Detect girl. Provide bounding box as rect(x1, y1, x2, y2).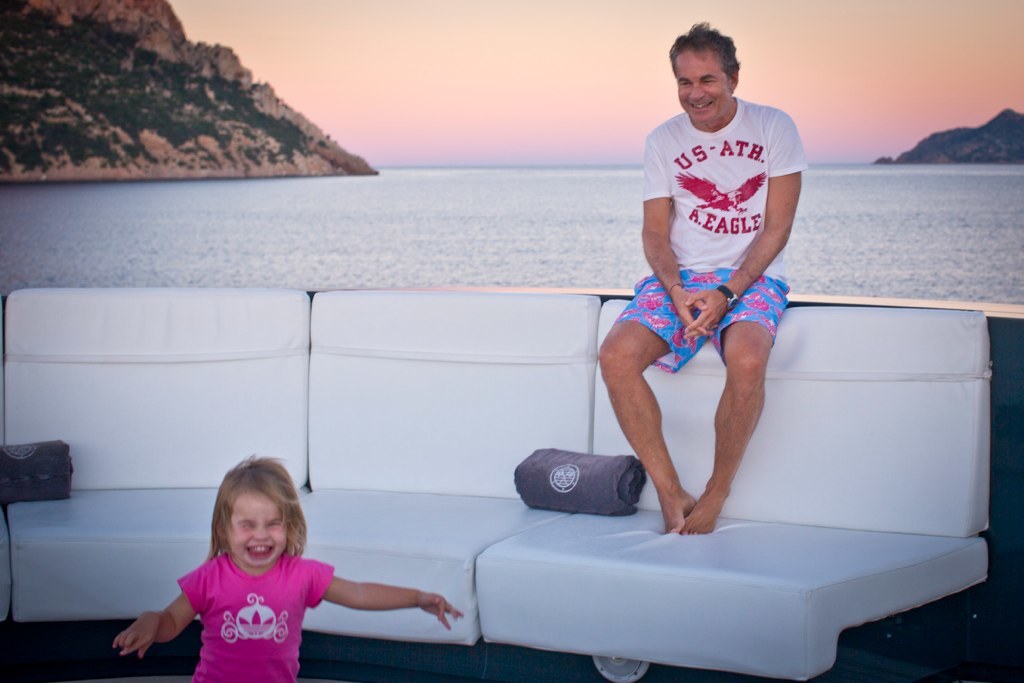
rect(111, 456, 466, 682).
